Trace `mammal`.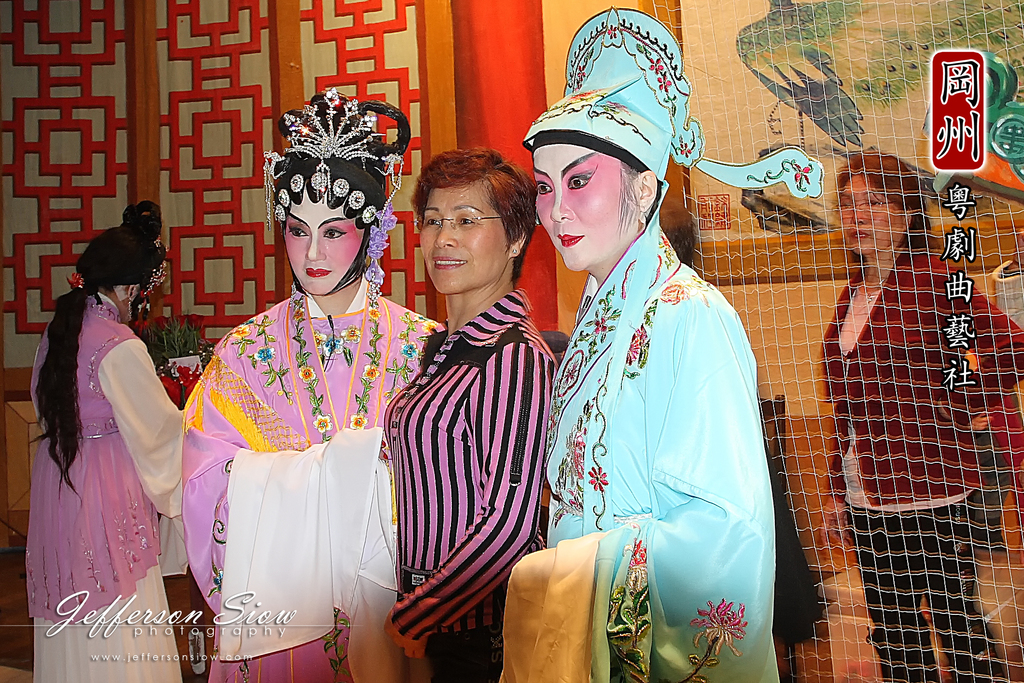
Traced to {"left": 816, "top": 145, "right": 1023, "bottom": 682}.
